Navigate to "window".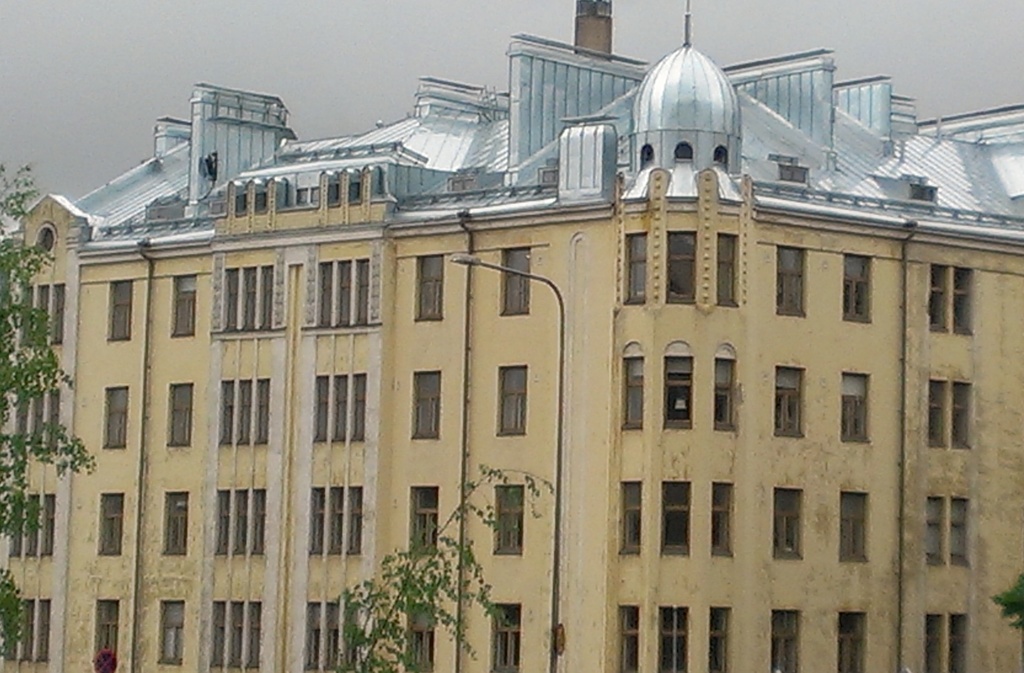
Navigation target: (left=925, top=615, right=968, bottom=672).
